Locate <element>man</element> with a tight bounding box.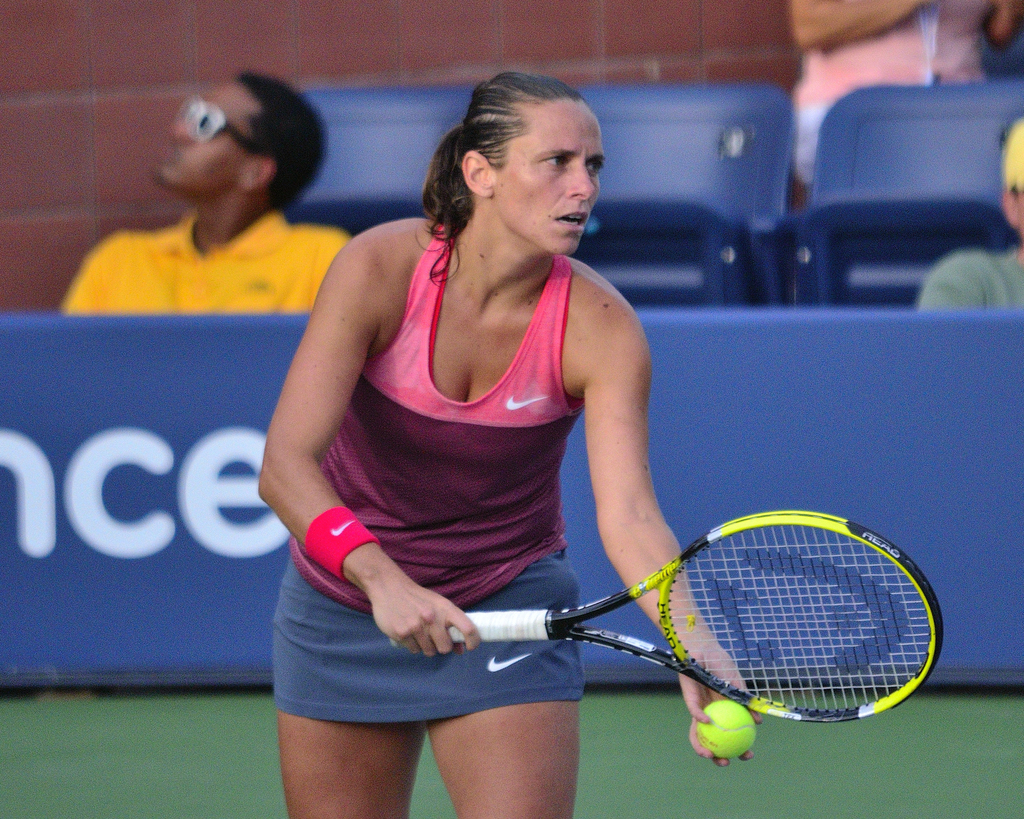
916/114/1023/315.
